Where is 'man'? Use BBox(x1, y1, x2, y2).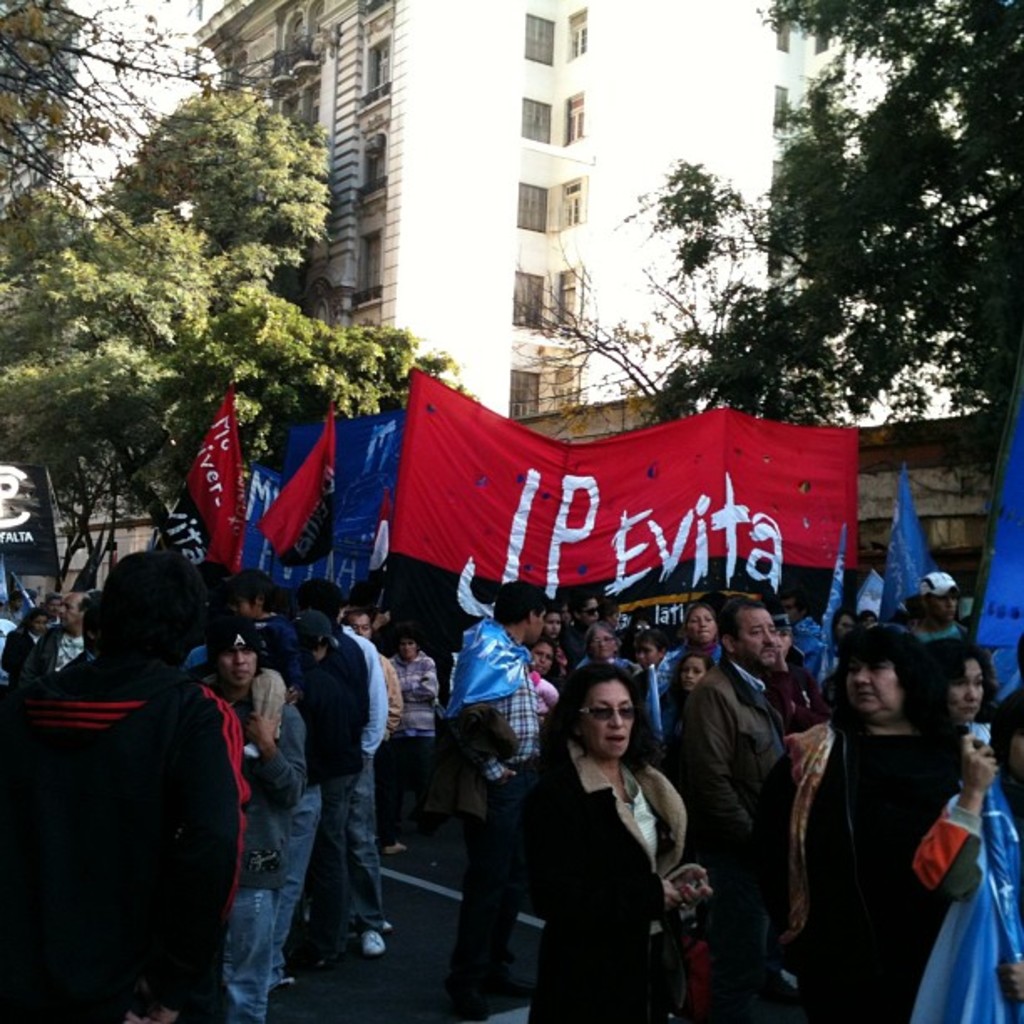
BBox(587, 619, 636, 688).
